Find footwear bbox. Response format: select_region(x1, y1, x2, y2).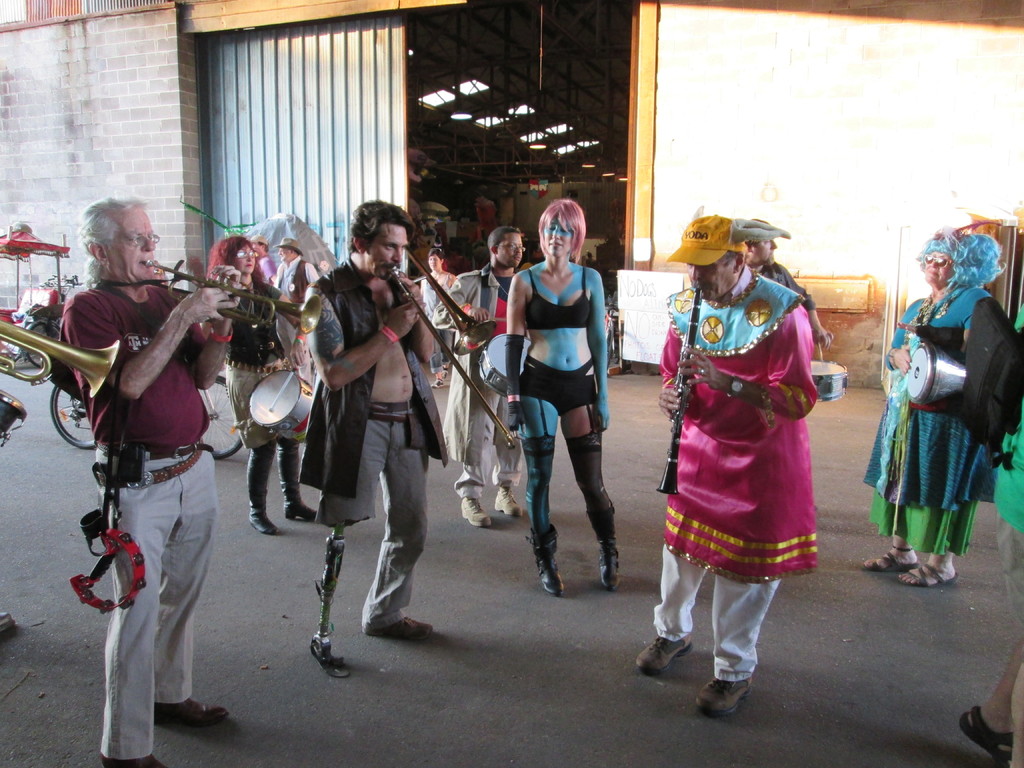
select_region(531, 522, 564, 598).
